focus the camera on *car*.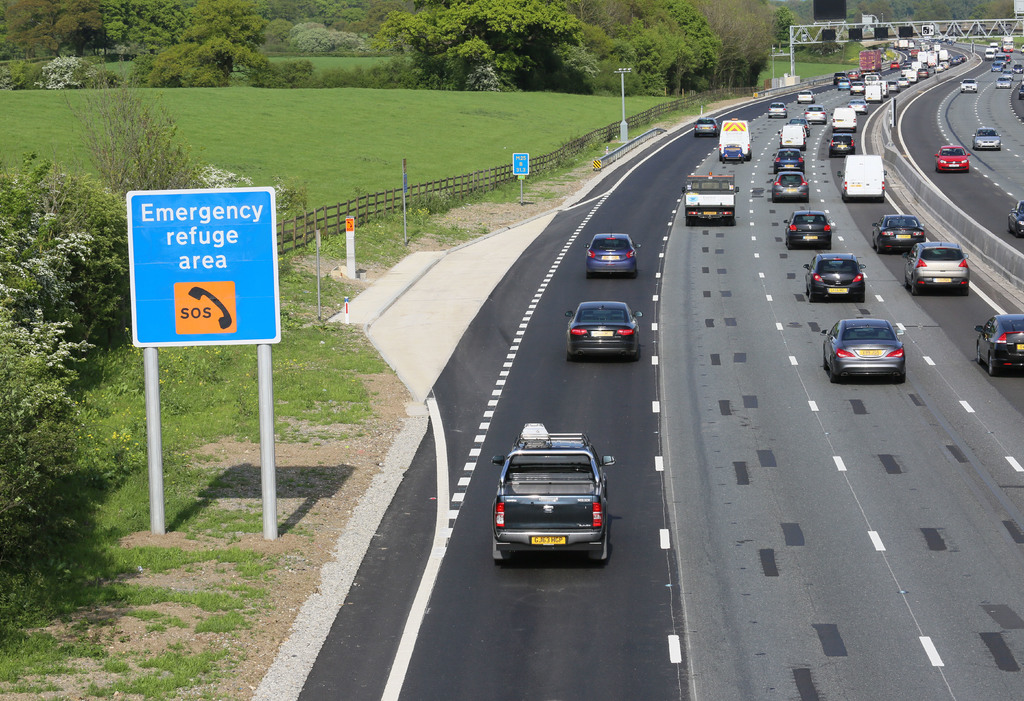
Focus region: <bbox>929, 37, 954, 47</bbox>.
